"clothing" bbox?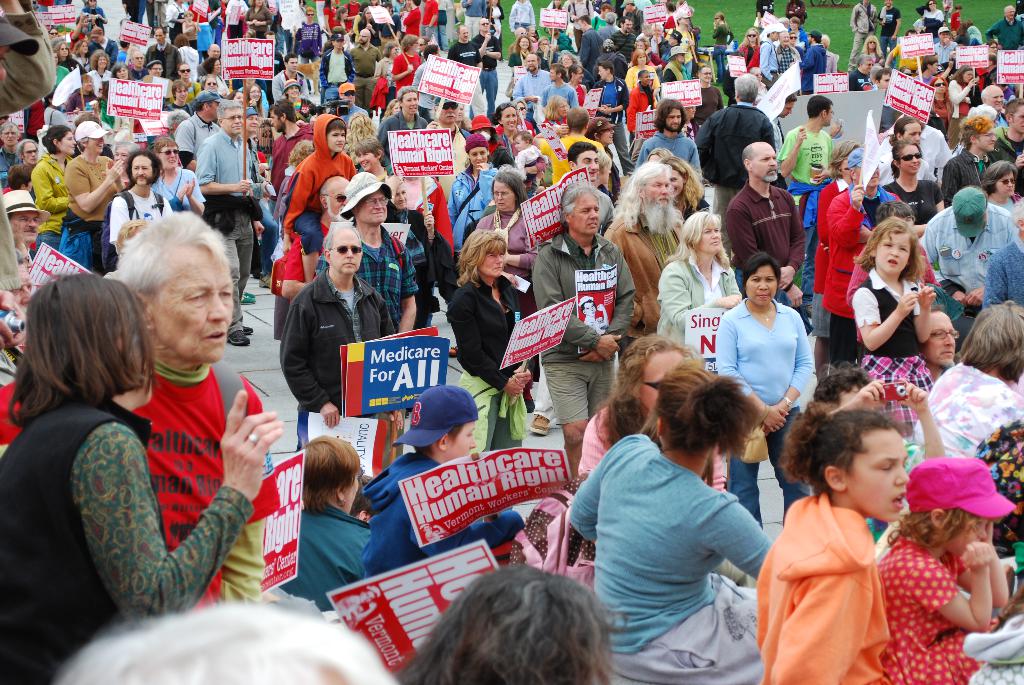
[x1=601, y1=588, x2=768, y2=681]
